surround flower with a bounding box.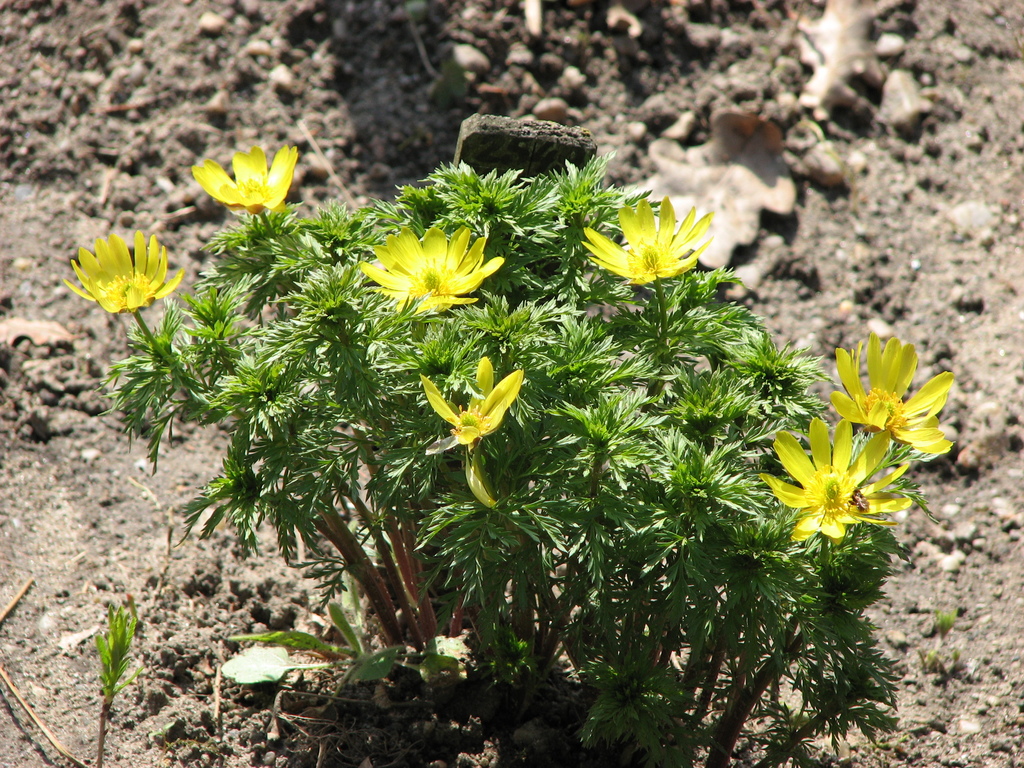
190, 140, 295, 216.
